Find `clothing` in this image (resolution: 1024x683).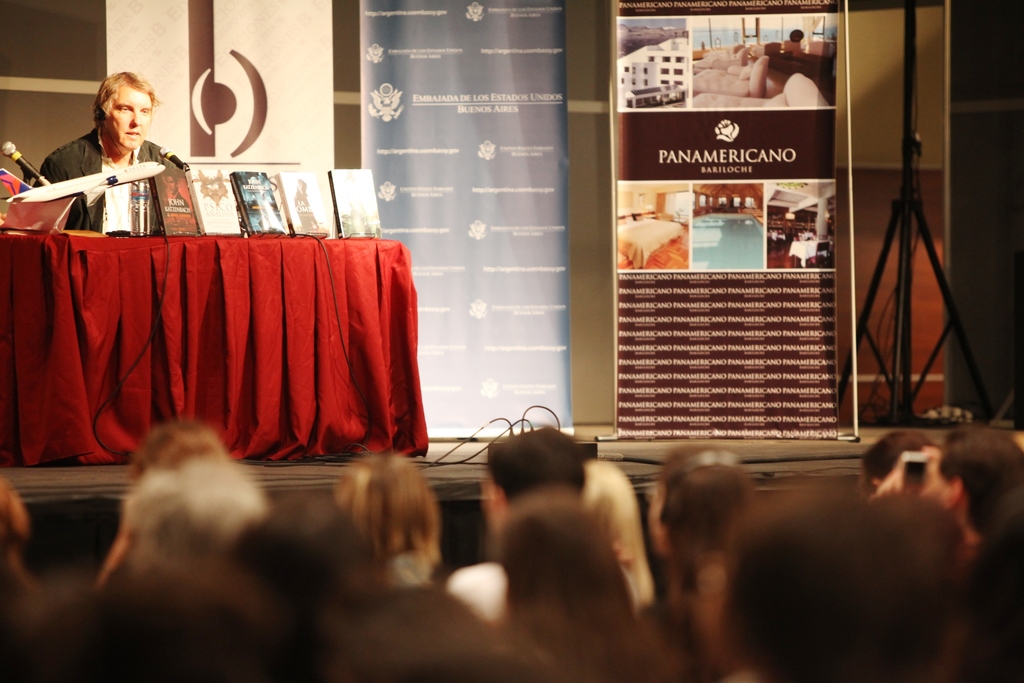
pyautogui.locateOnScreen(35, 133, 187, 233).
